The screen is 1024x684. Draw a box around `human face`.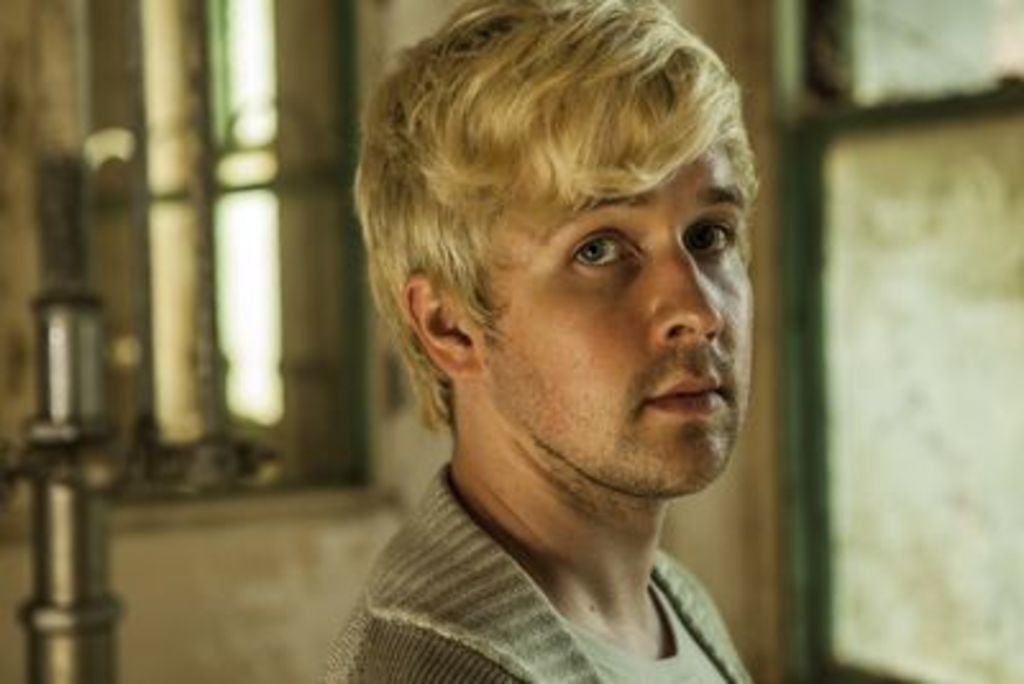
Rect(479, 143, 748, 492).
